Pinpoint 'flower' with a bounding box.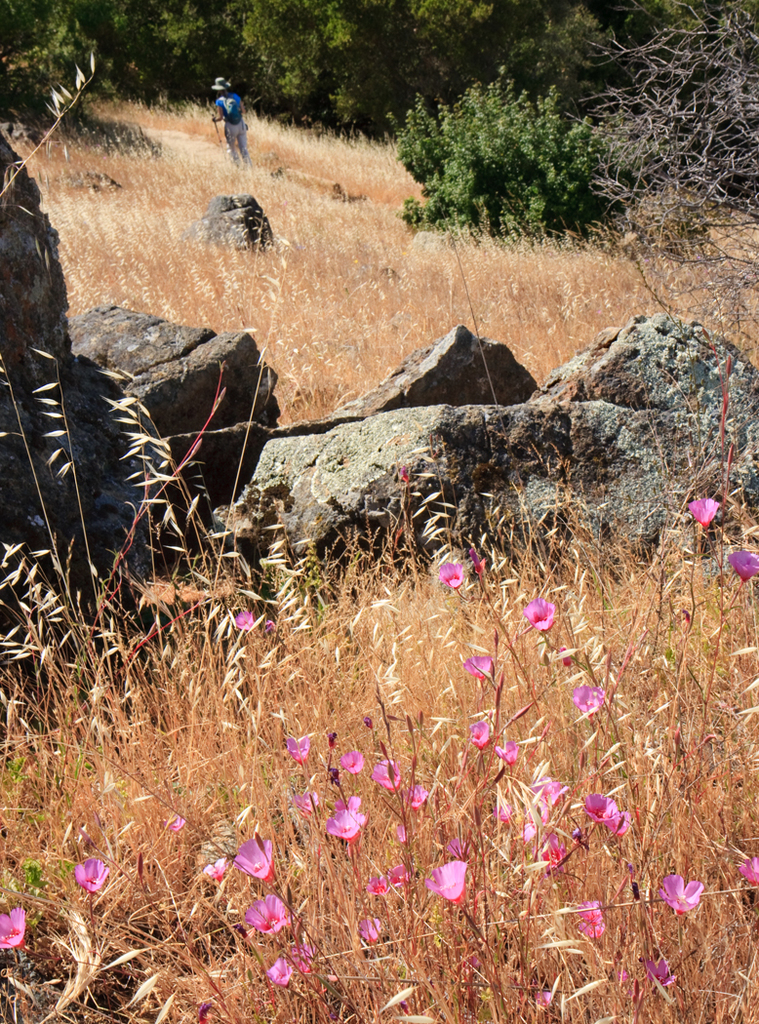
0:903:26:946.
